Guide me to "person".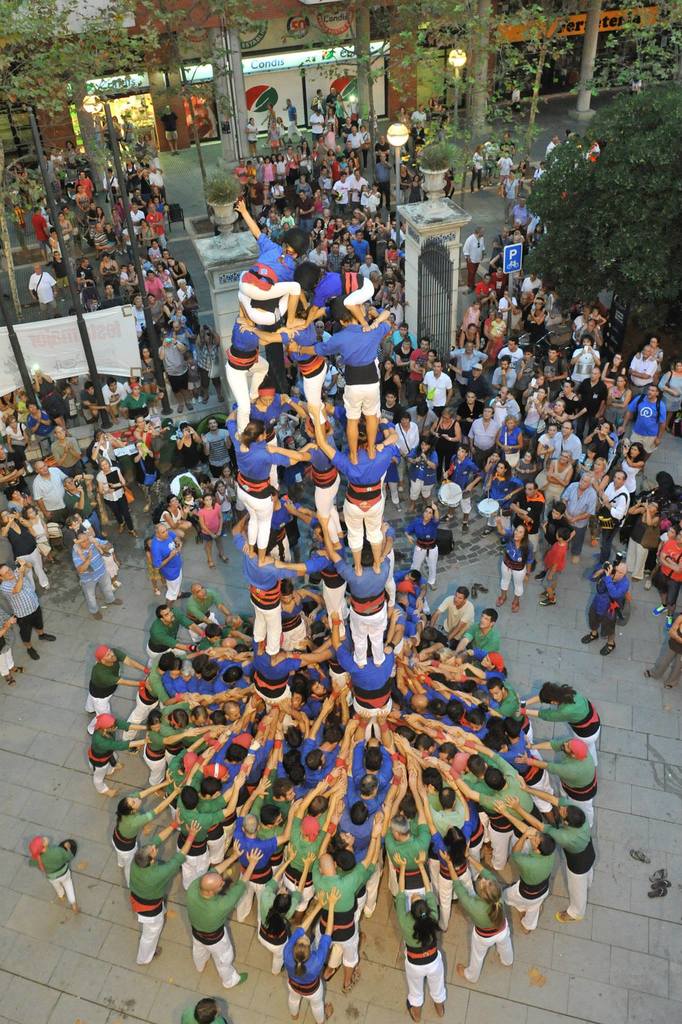
Guidance: (78,380,111,424).
